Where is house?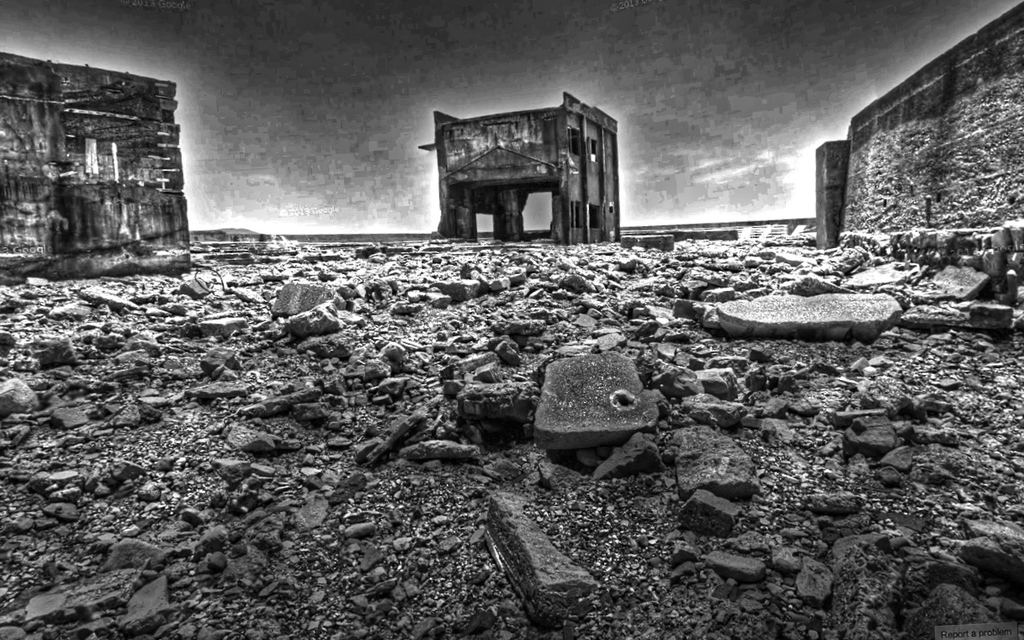
region(0, 49, 192, 273).
